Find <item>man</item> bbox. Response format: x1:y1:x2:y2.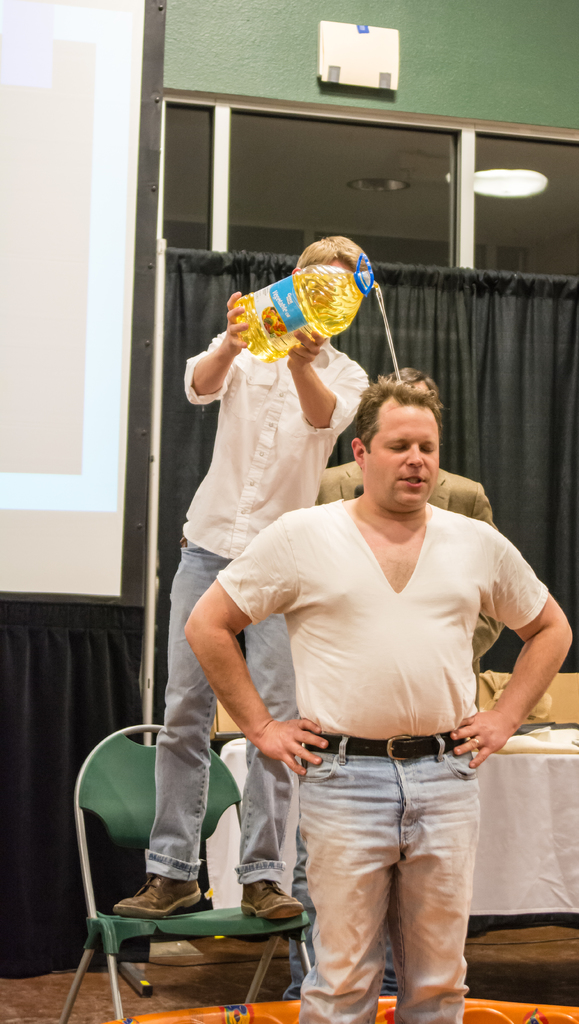
173:370:578:1023.
